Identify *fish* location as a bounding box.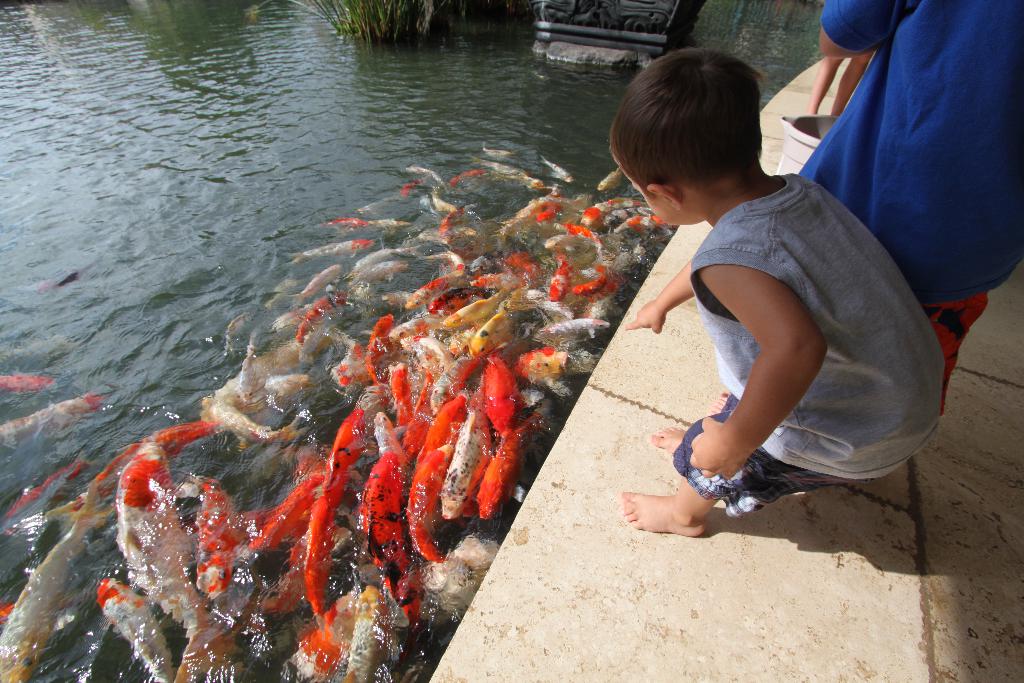
pyautogui.locateOnScreen(0, 514, 98, 682).
